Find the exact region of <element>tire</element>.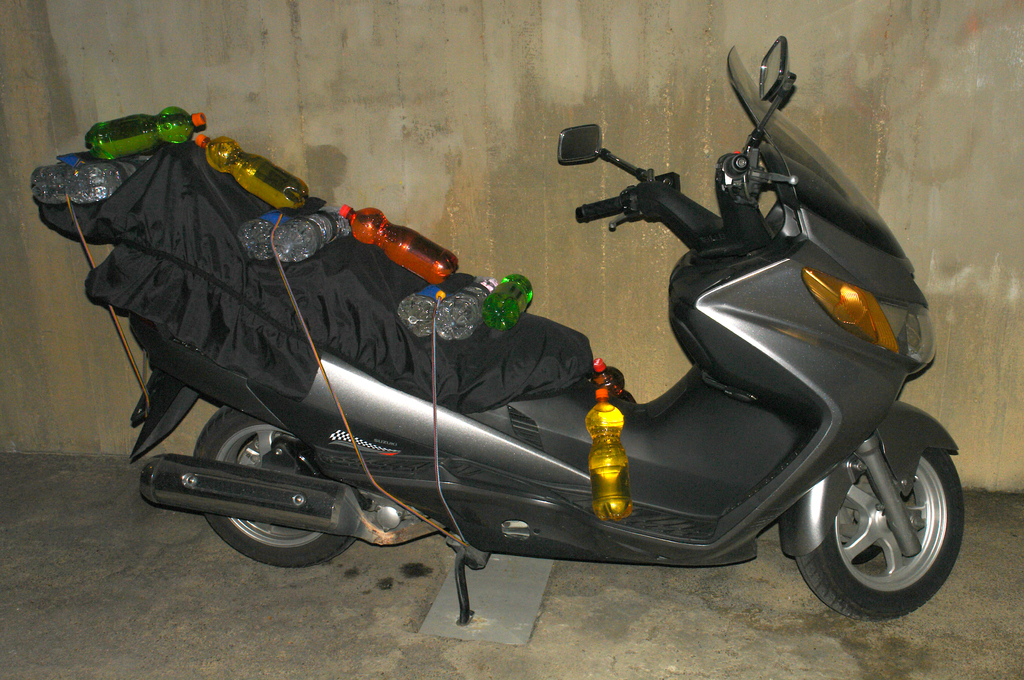
Exact region: l=789, t=442, r=967, b=626.
